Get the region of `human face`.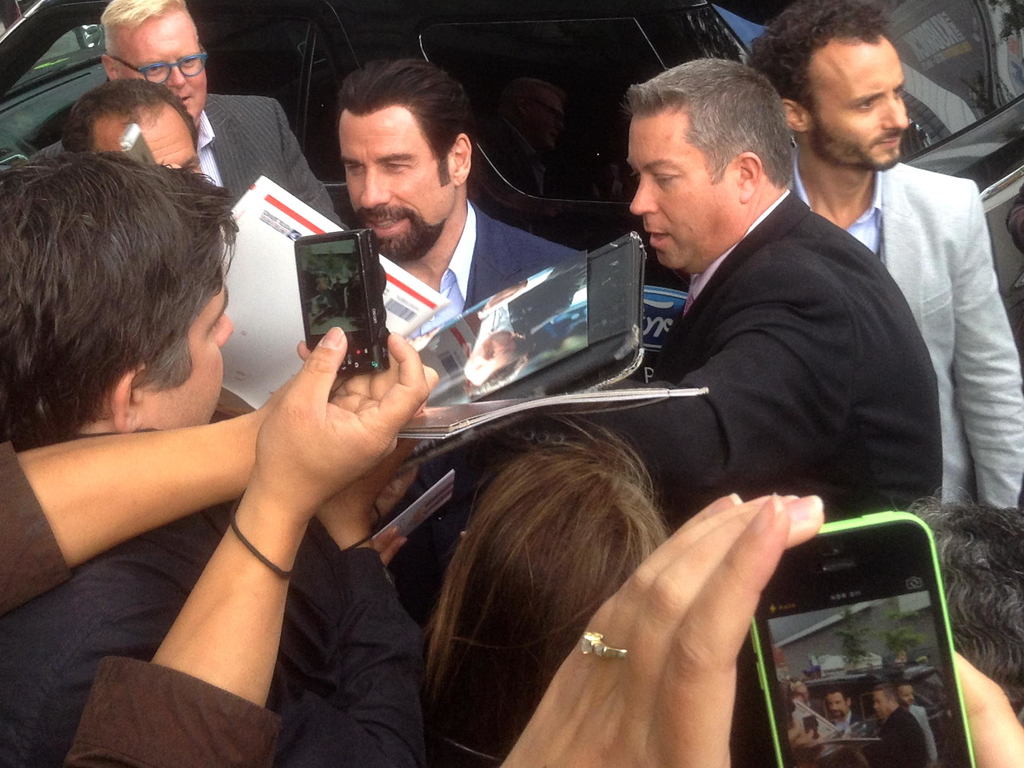
left=103, top=122, right=207, bottom=177.
